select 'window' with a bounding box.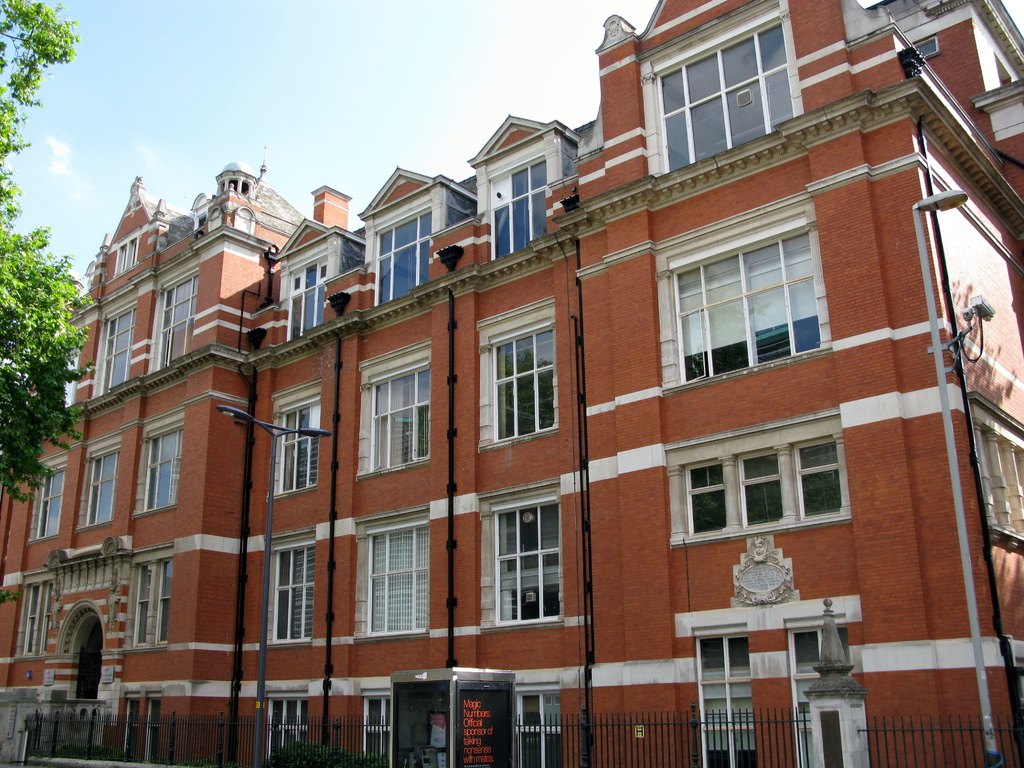
[360, 342, 433, 474].
